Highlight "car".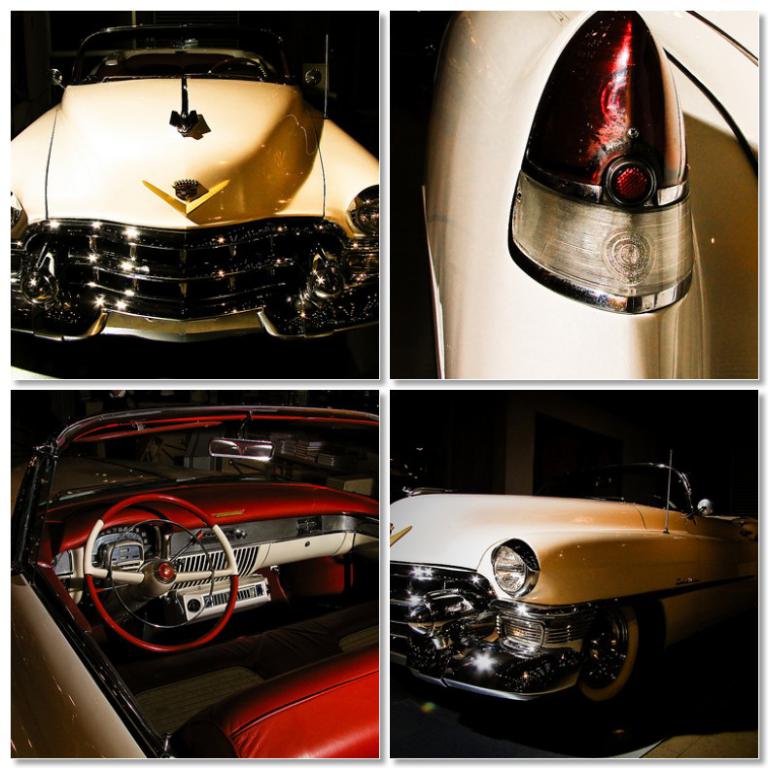
Highlighted region: (393, 472, 754, 742).
